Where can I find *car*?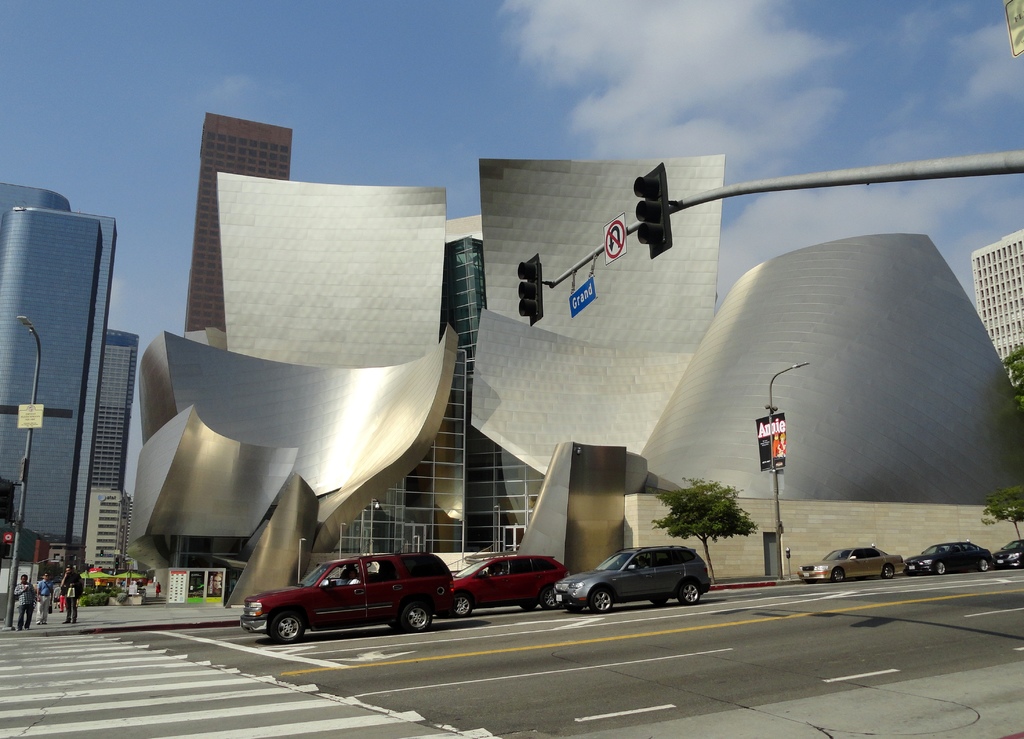
You can find it at select_region(903, 540, 992, 575).
